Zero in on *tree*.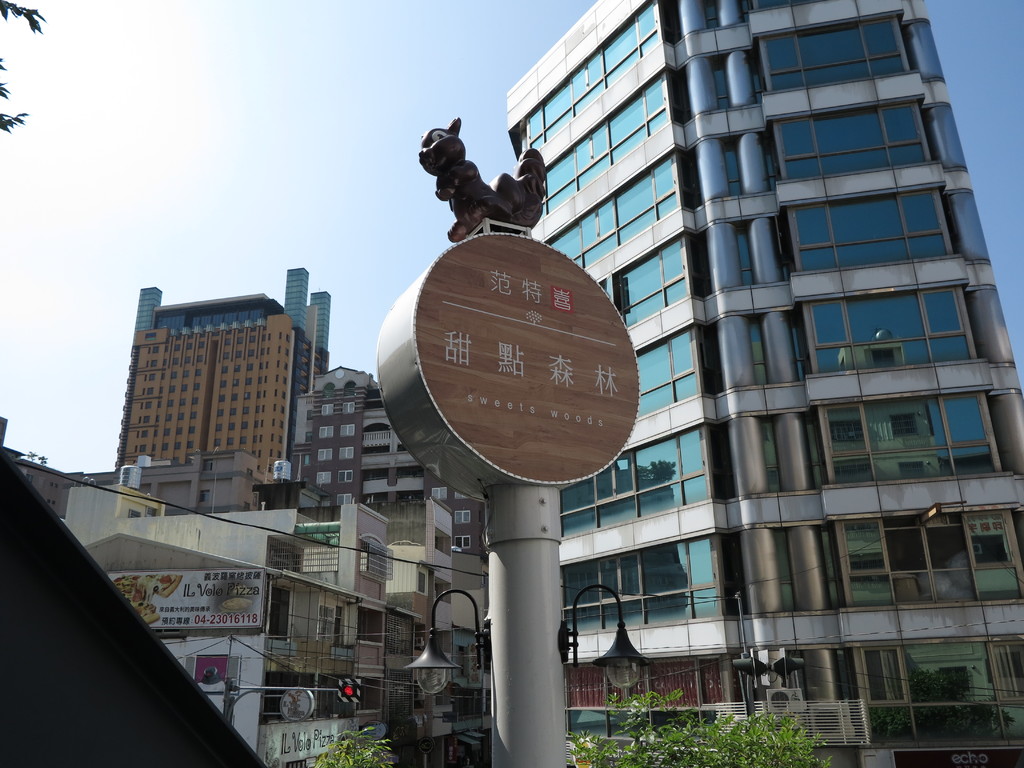
Zeroed in: region(0, 0, 51, 138).
